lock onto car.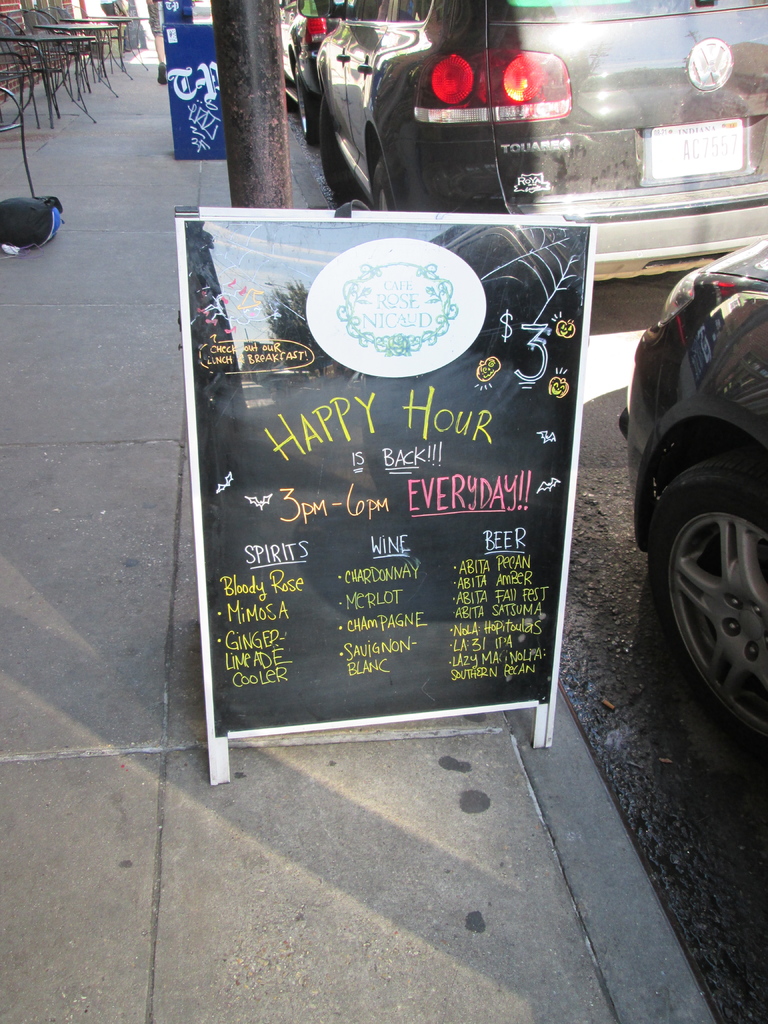
Locked: <region>288, 0, 767, 285</region>.
